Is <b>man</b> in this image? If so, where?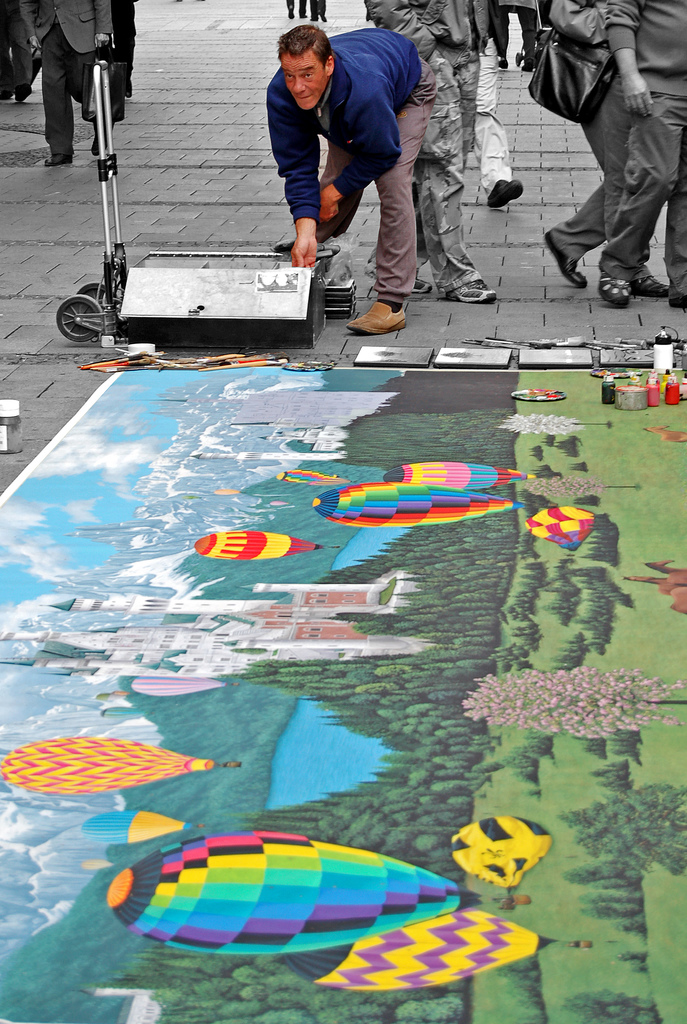
Yes, at (left=597, top=0, right=686, bottom=309).
